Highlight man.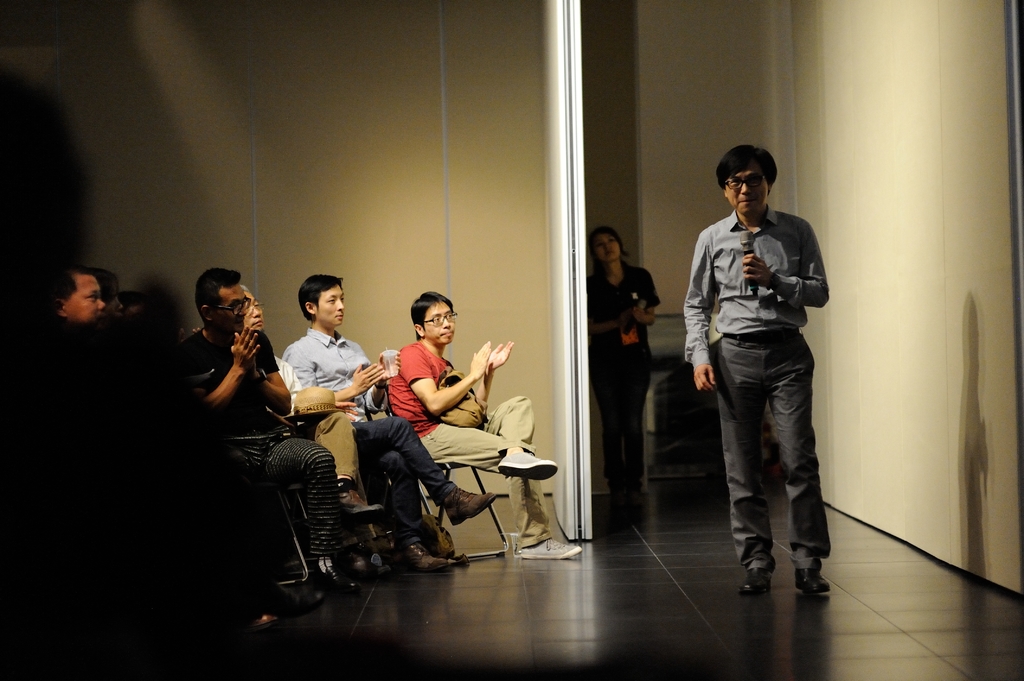
Highlighted region: x1=301, y1=257, x2=500, y2=597.
